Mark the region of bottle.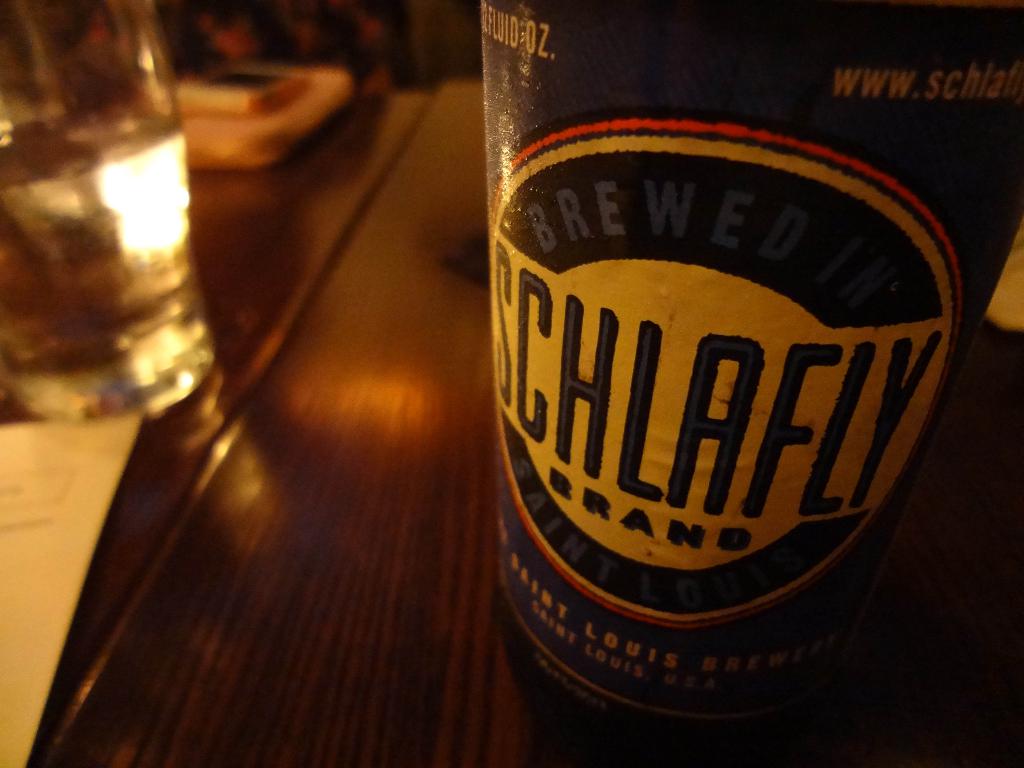
Region: x1=479, y1=0, x2=1023, y2=747.
